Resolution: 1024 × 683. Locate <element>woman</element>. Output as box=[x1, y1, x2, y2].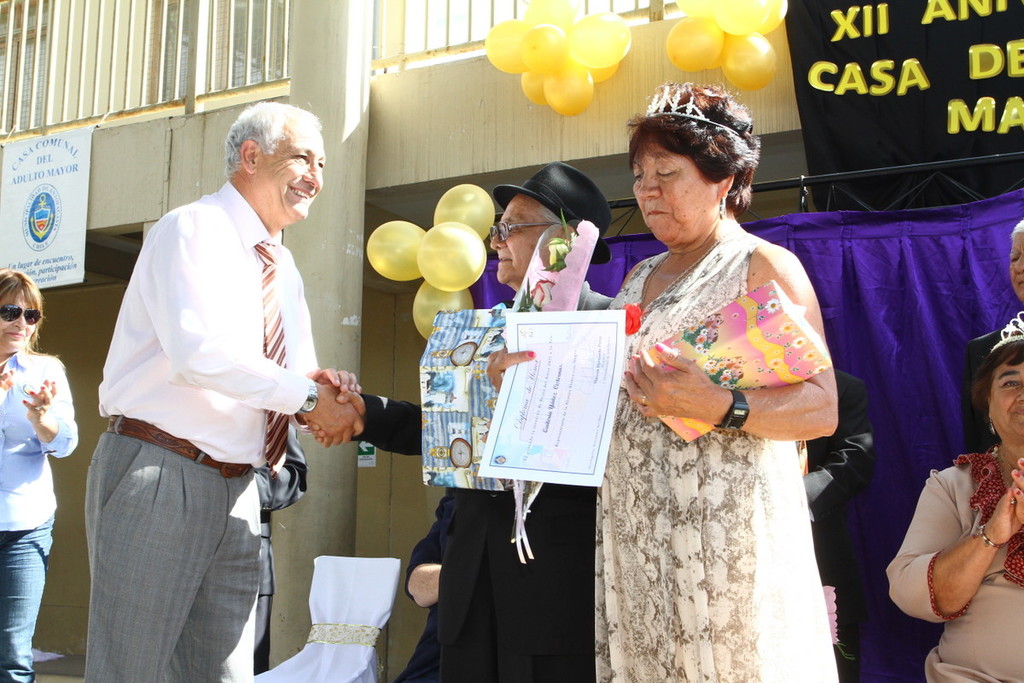
box=[887, 306, 1023, 682].
